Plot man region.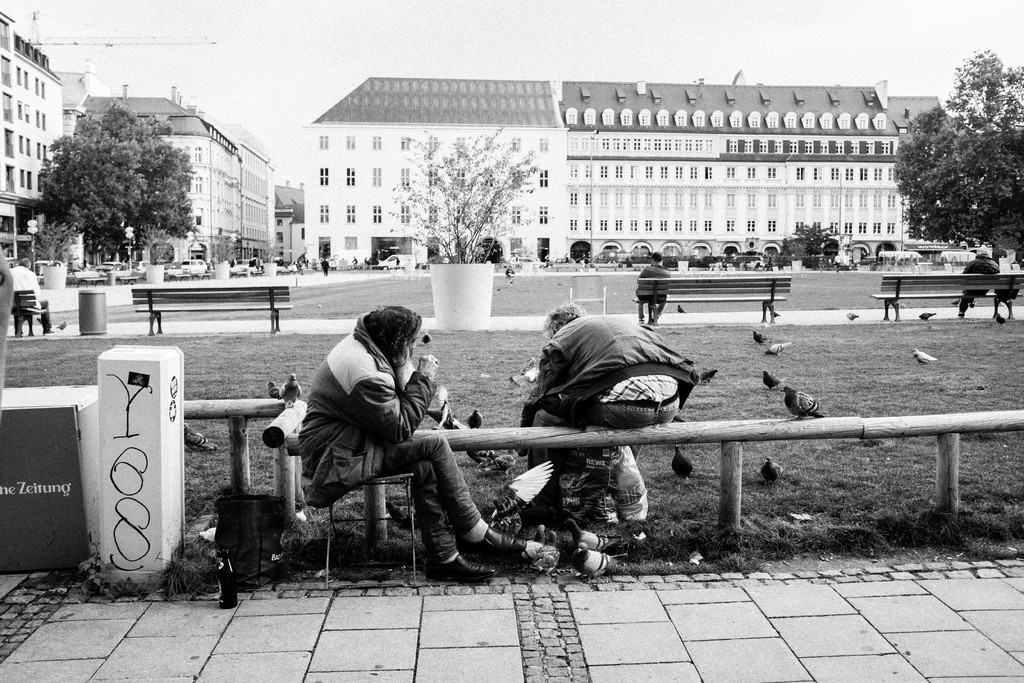
Plotted at detection(275, 300, 495, 585).
